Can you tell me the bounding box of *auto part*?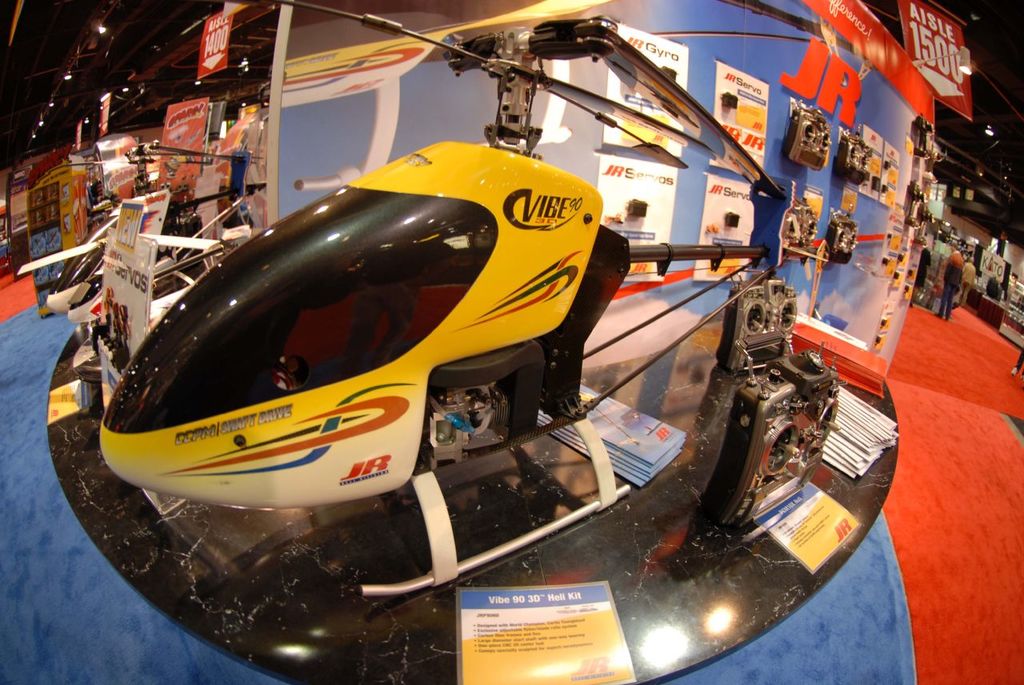
694/342/826/518.
